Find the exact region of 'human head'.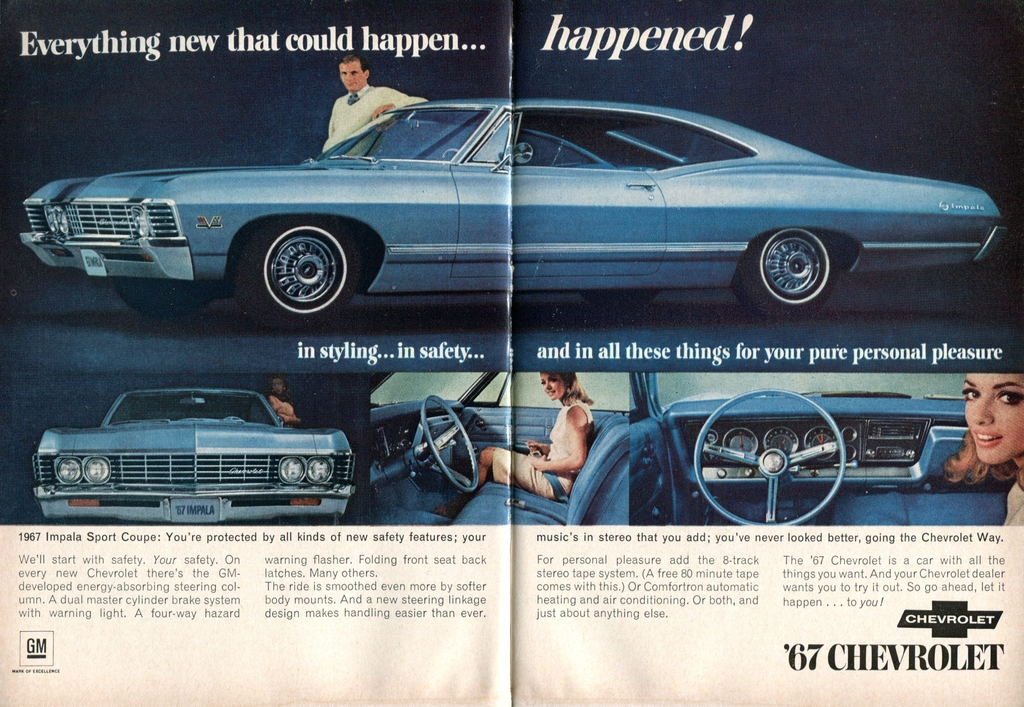
Exact region: box=[337, 53, 370, 92].
